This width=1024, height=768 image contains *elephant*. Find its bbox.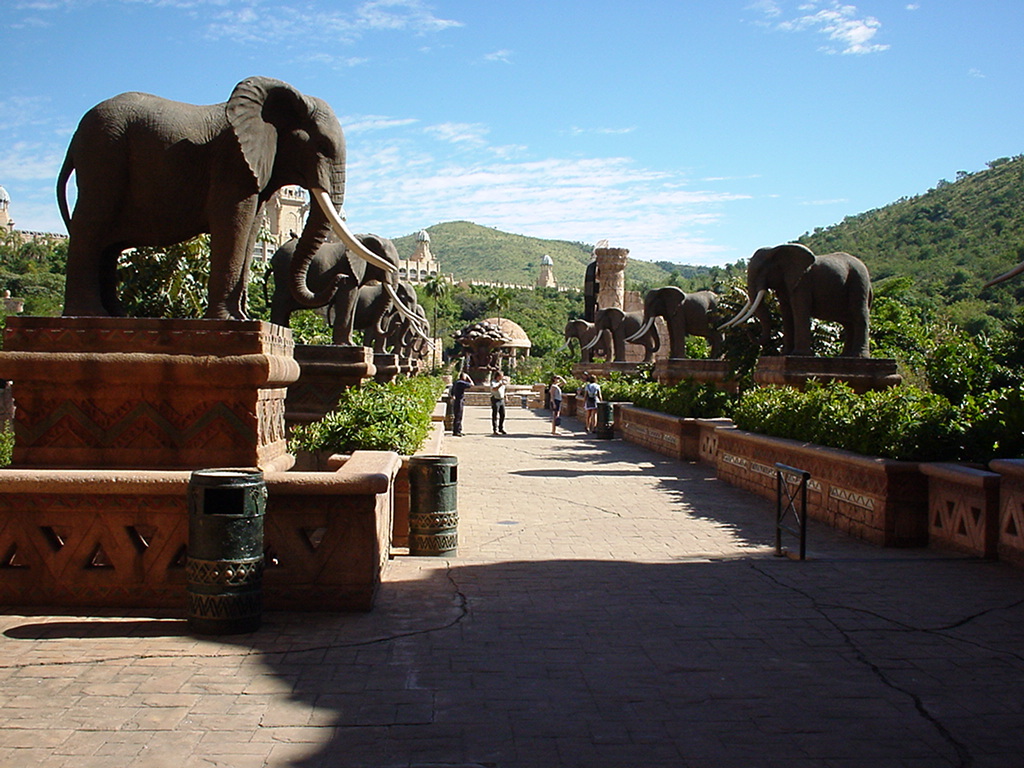
{"x1": 596, "y1": 308, "x2": 660, "y2": 359}.
